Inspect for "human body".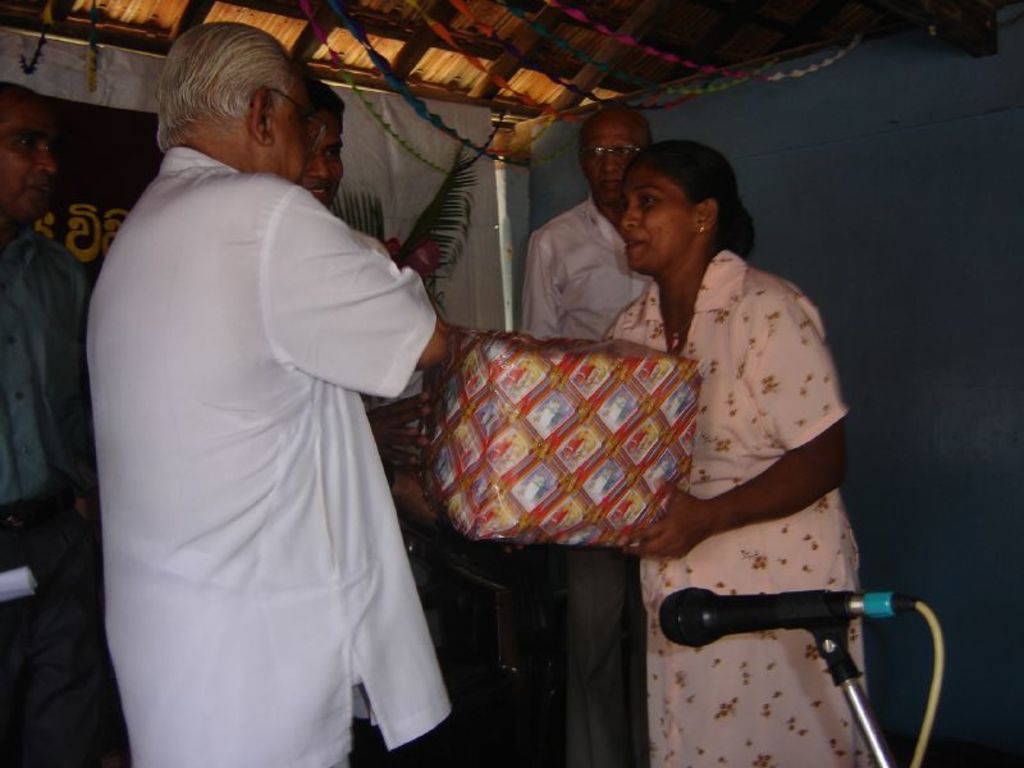
Inspection: [521, 97, 662, 760].
